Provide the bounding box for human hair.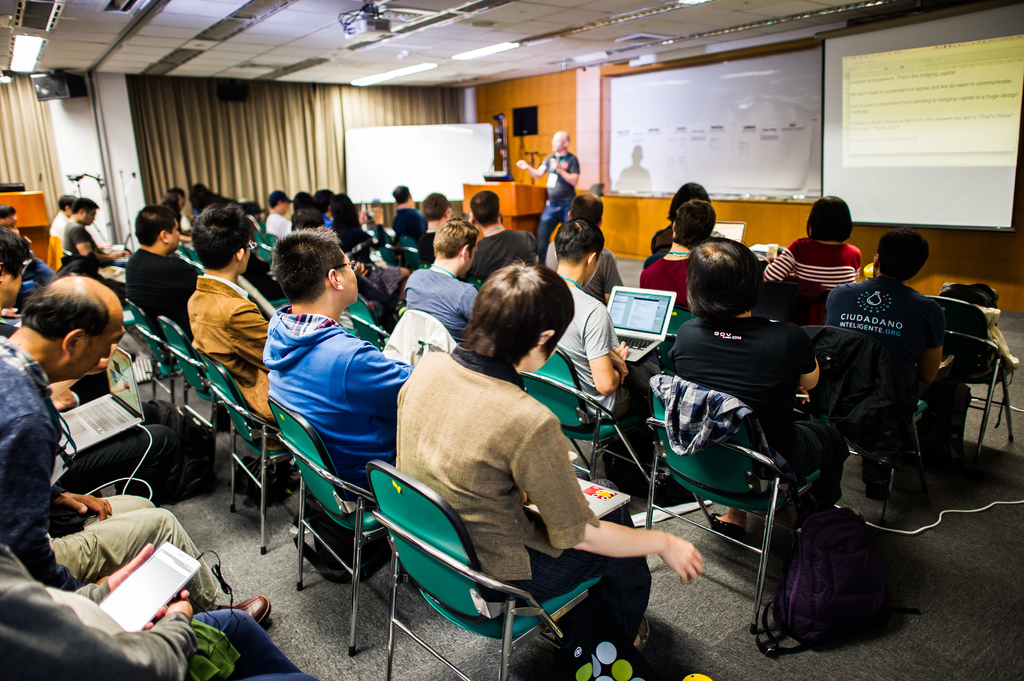
<bbox>666, 181, 711, 221</bbox>.
